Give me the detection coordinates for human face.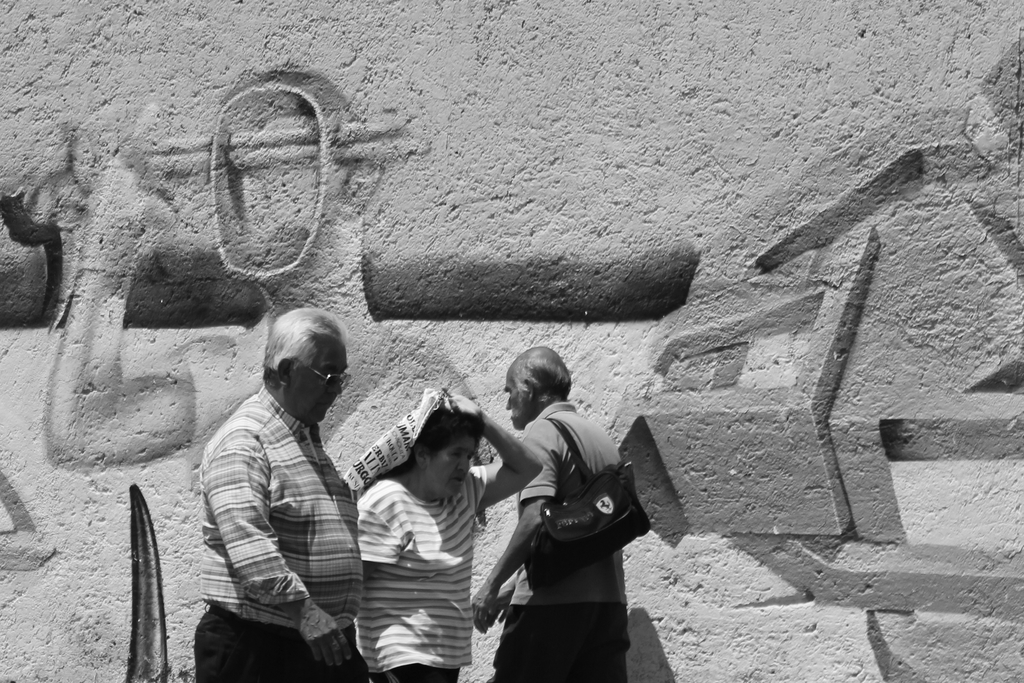
l=428, t=438, r=482, b=504.
